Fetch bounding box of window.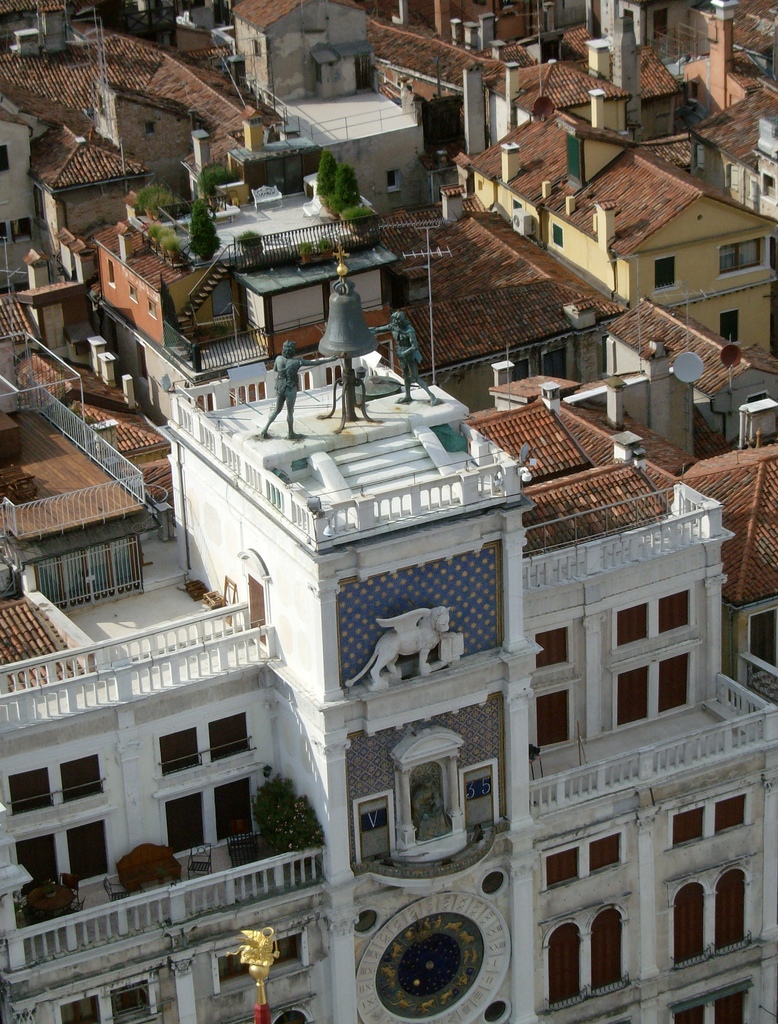
Bbox: Rect(614, 604, 649, 650).
